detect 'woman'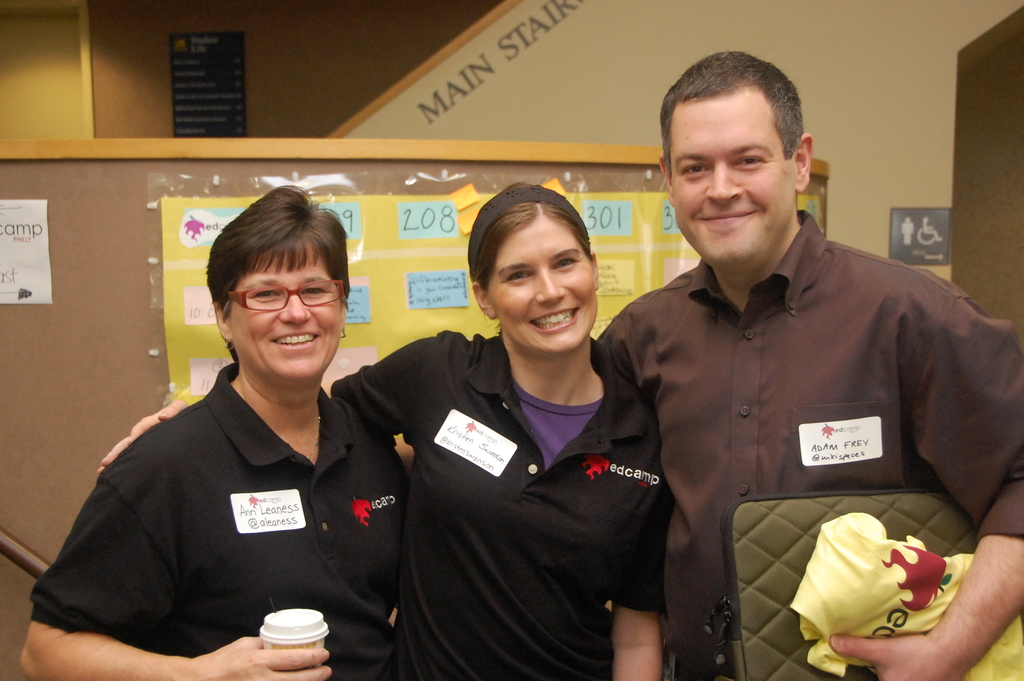
97,177,678,677
